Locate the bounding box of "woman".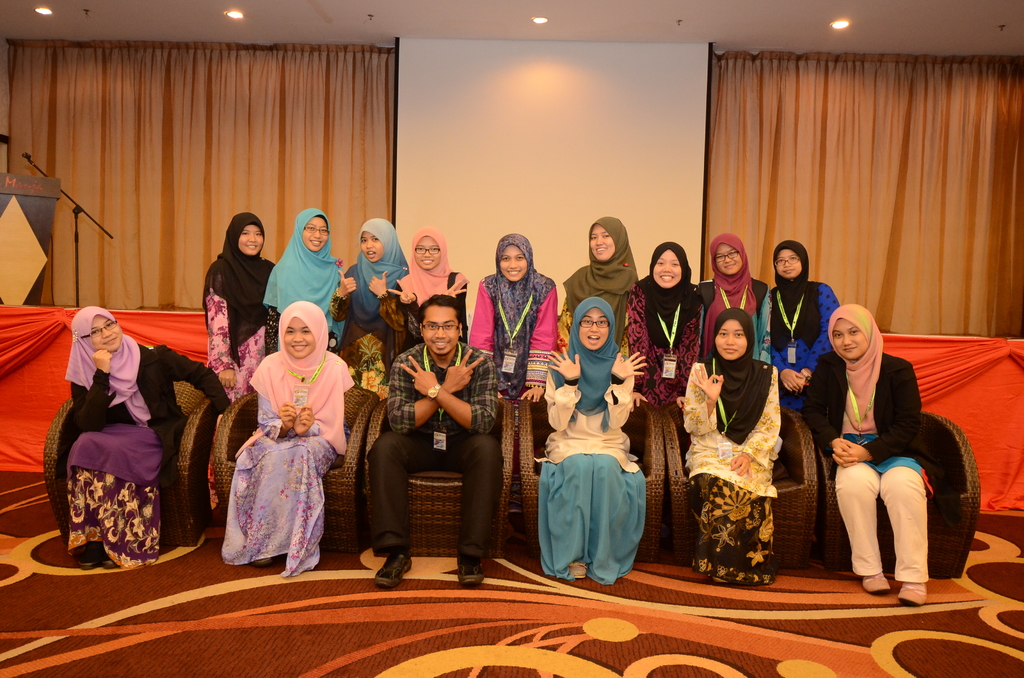
Bounding box: {"x1": 210, "y1": 295, "x2": 342, "y2": 572}.
